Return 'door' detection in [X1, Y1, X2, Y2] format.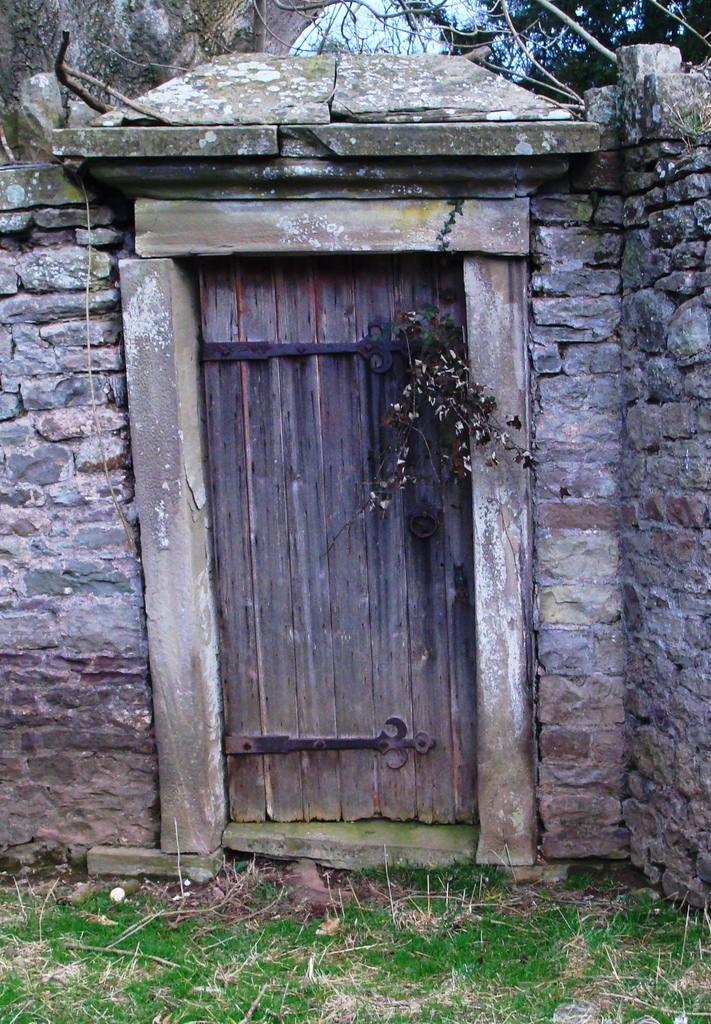
[156, 150, 531, 888].
